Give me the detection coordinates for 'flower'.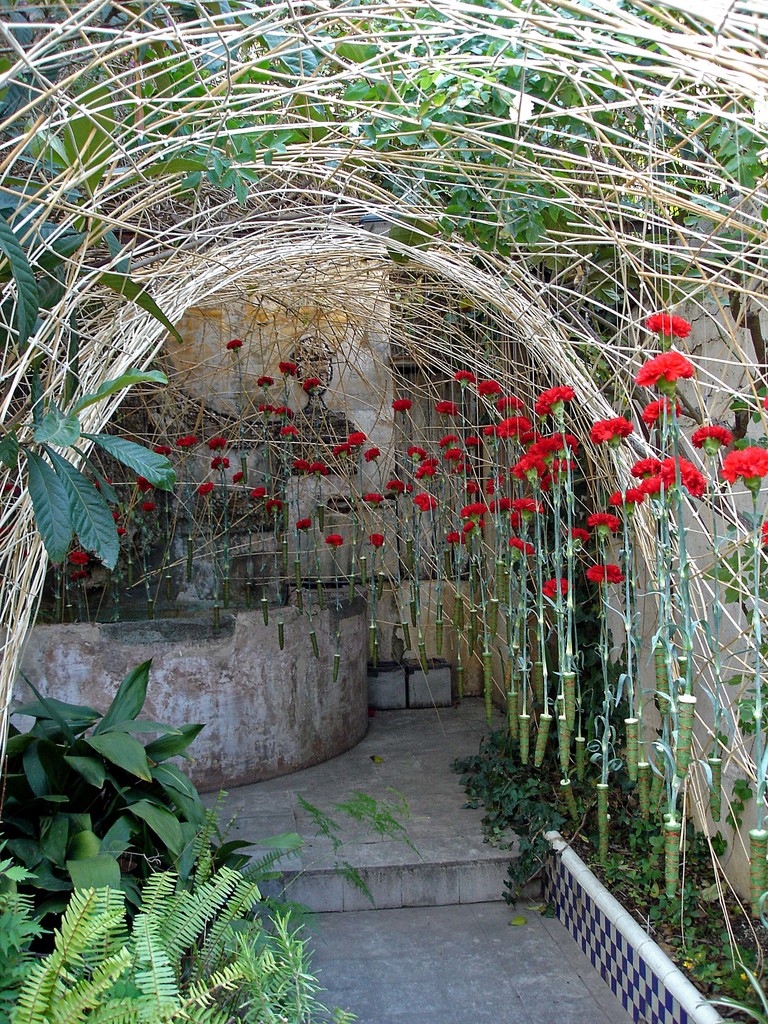
(211,455,230,471).
